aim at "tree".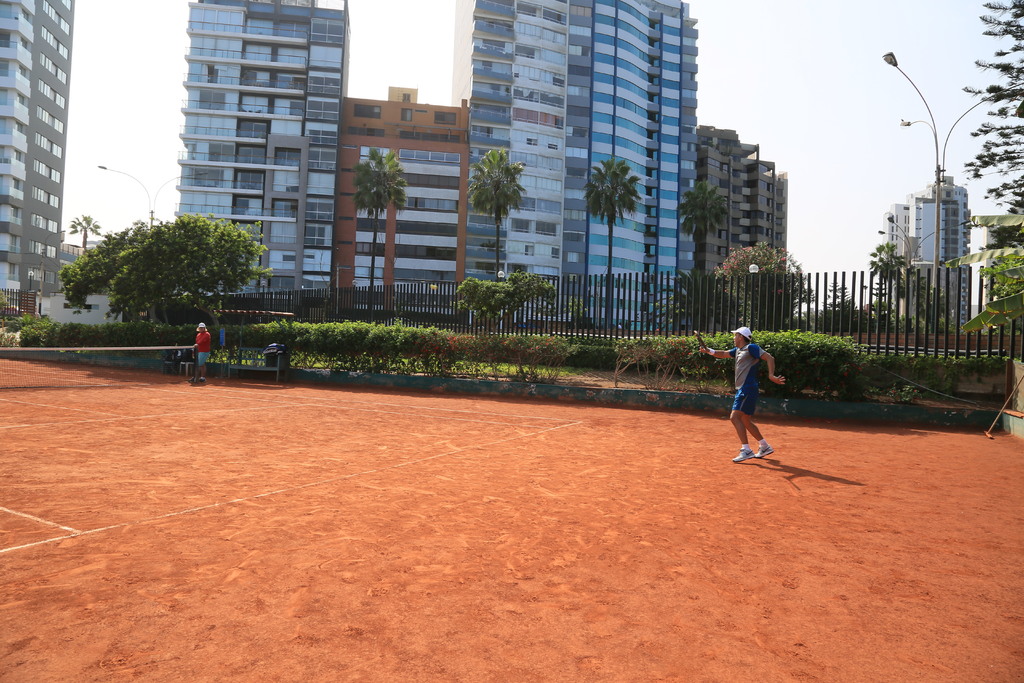
Aimed at bbox(679, 177, 723, 334).
